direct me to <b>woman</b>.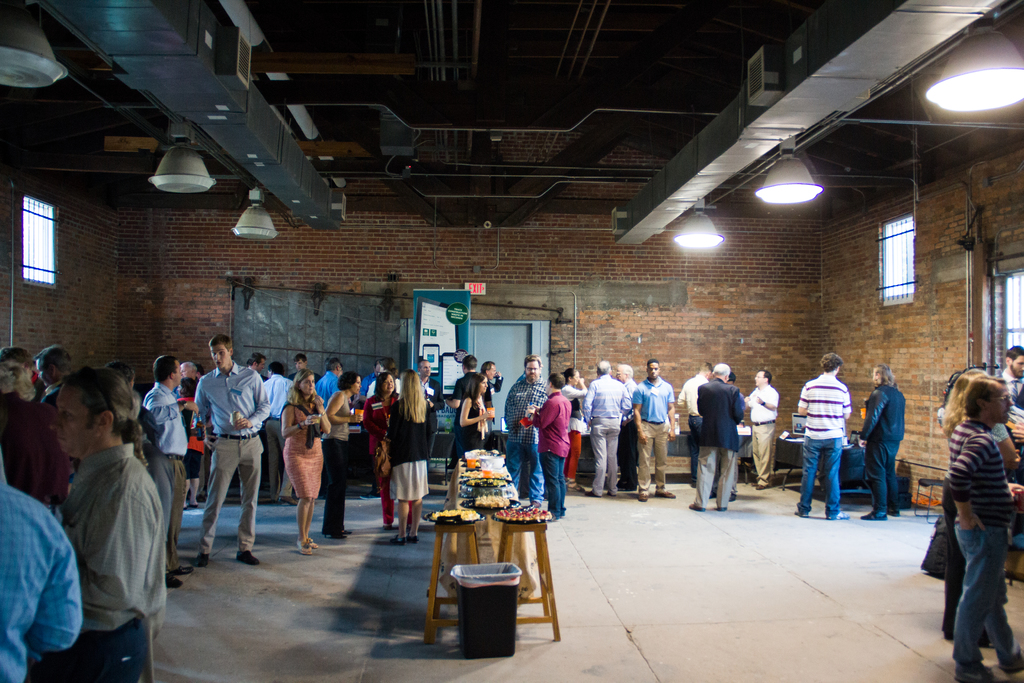
Direction: [364, 368, 401, 535].
